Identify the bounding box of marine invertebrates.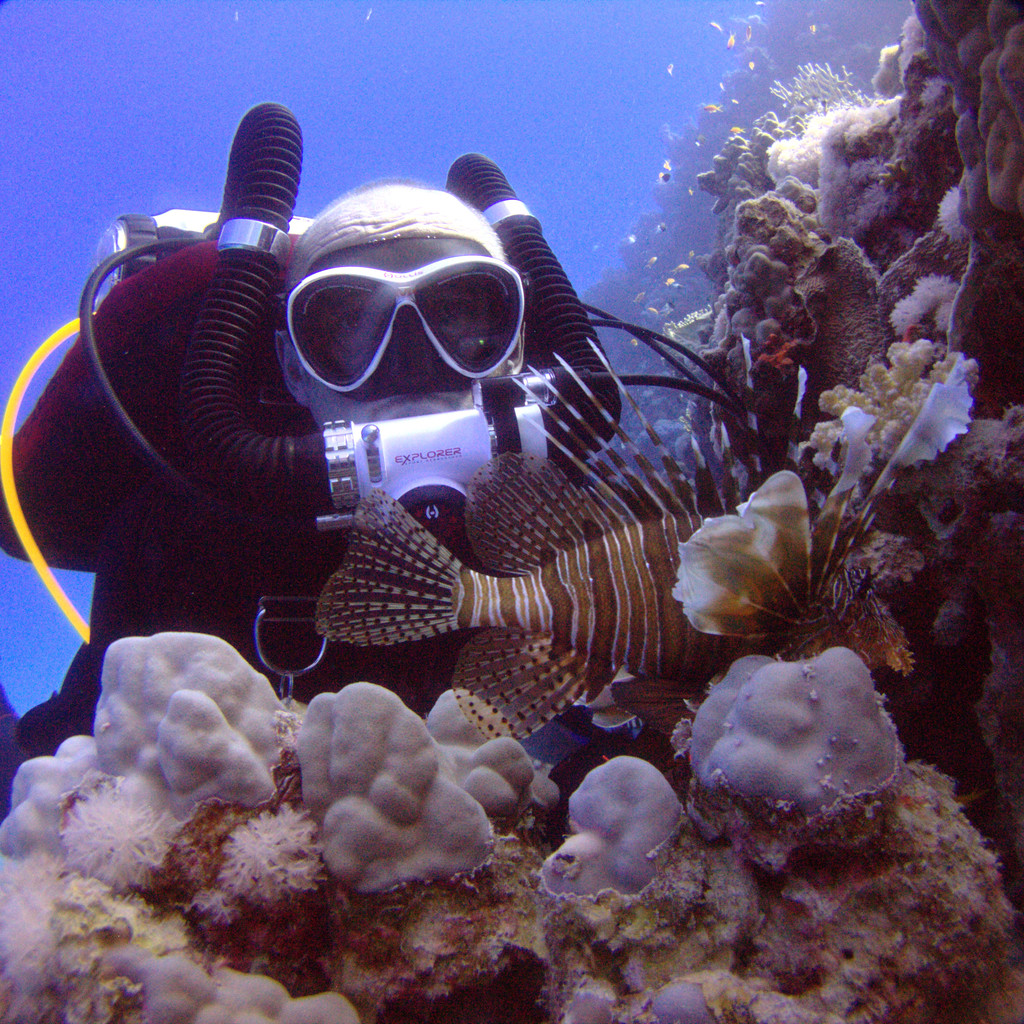
(675,623,913,849).
